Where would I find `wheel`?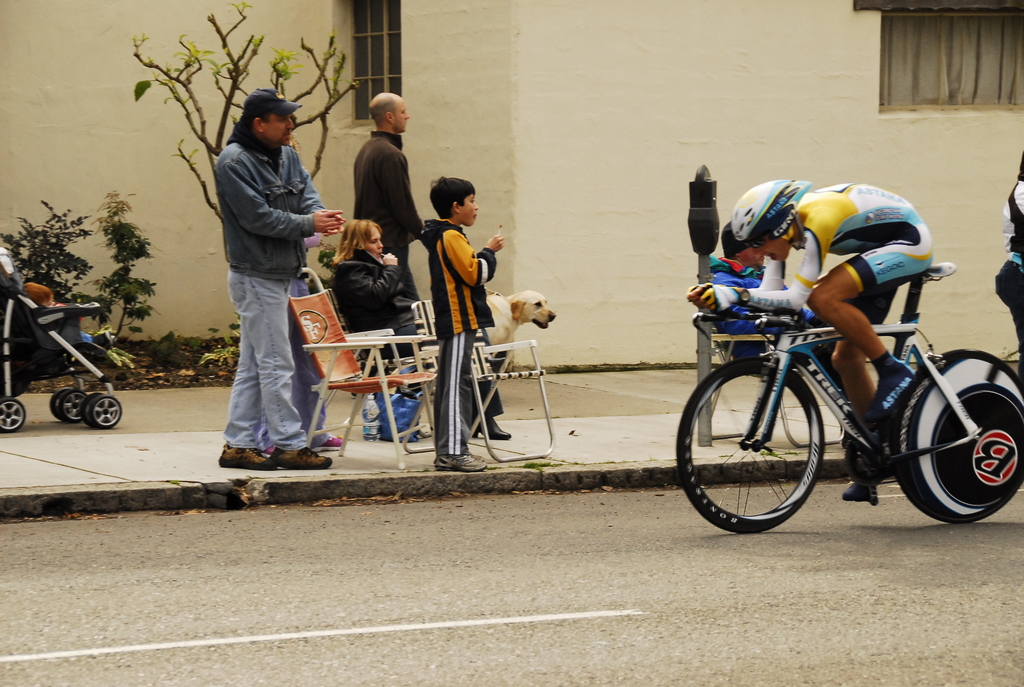
At (60, 394, 90, 423).
